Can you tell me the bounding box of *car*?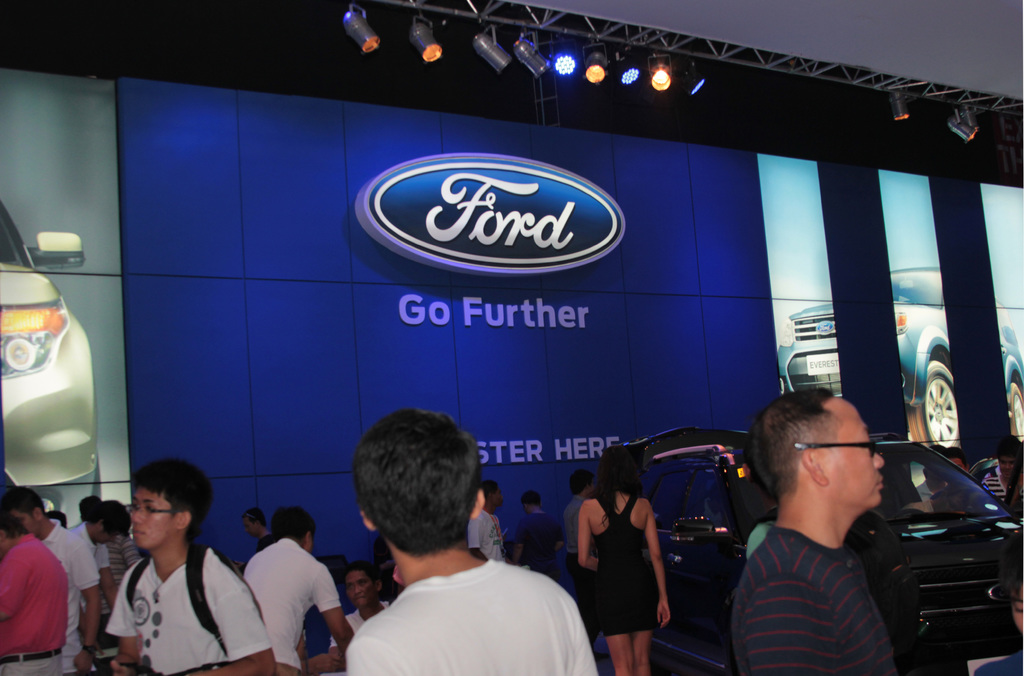
[x1=765, y1=257, x2=1023, y2=453].
